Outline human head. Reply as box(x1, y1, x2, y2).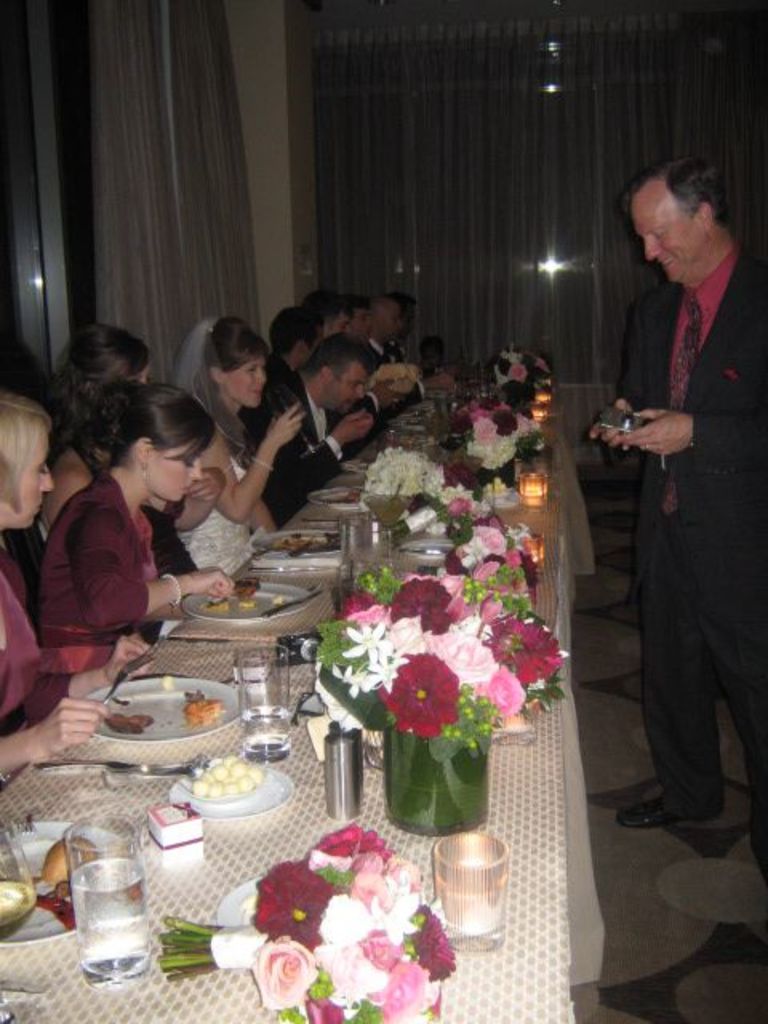
box(59, 325, 157, 413).
